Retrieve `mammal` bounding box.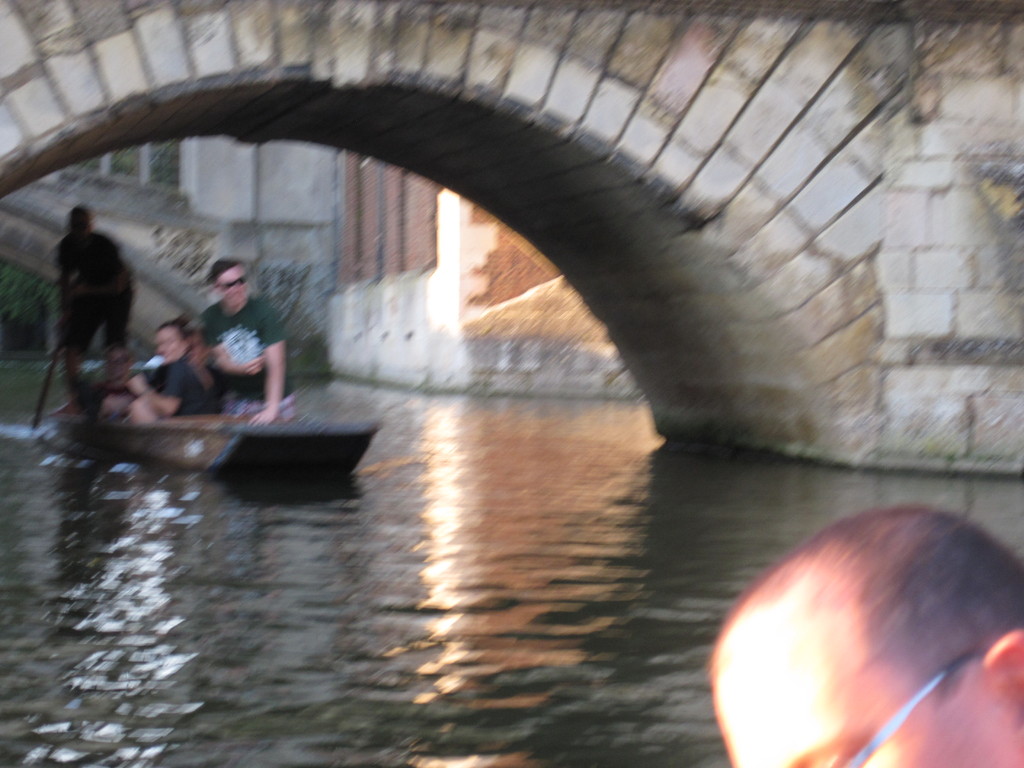
Bounding box: [54, 205, 144, 416].
